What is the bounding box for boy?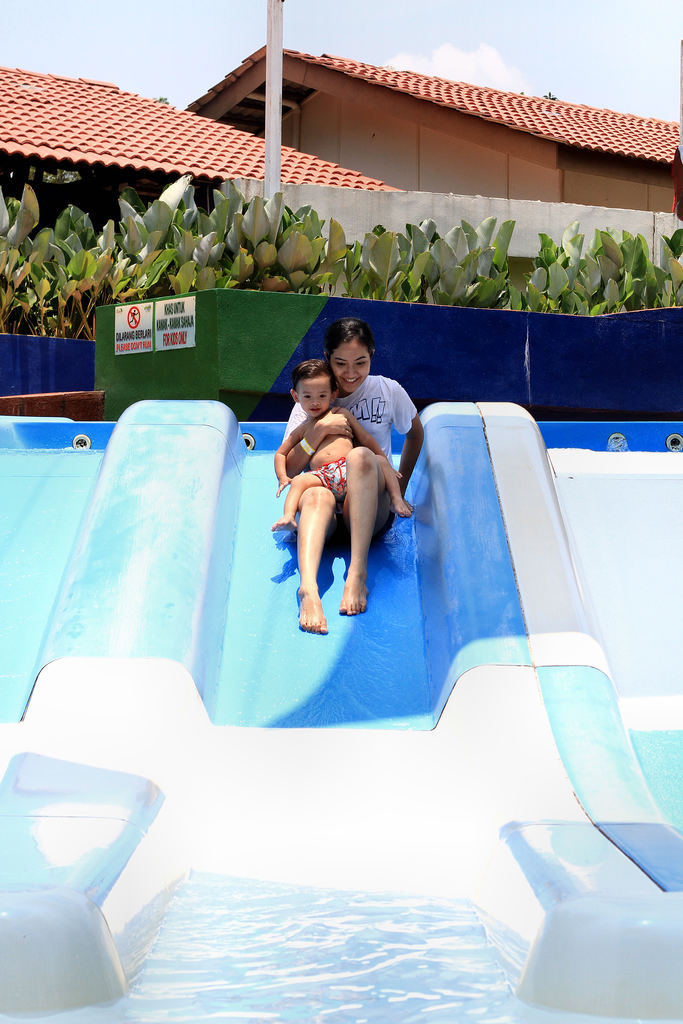
(x1=267, y1=360, x2=416, y2=534).
